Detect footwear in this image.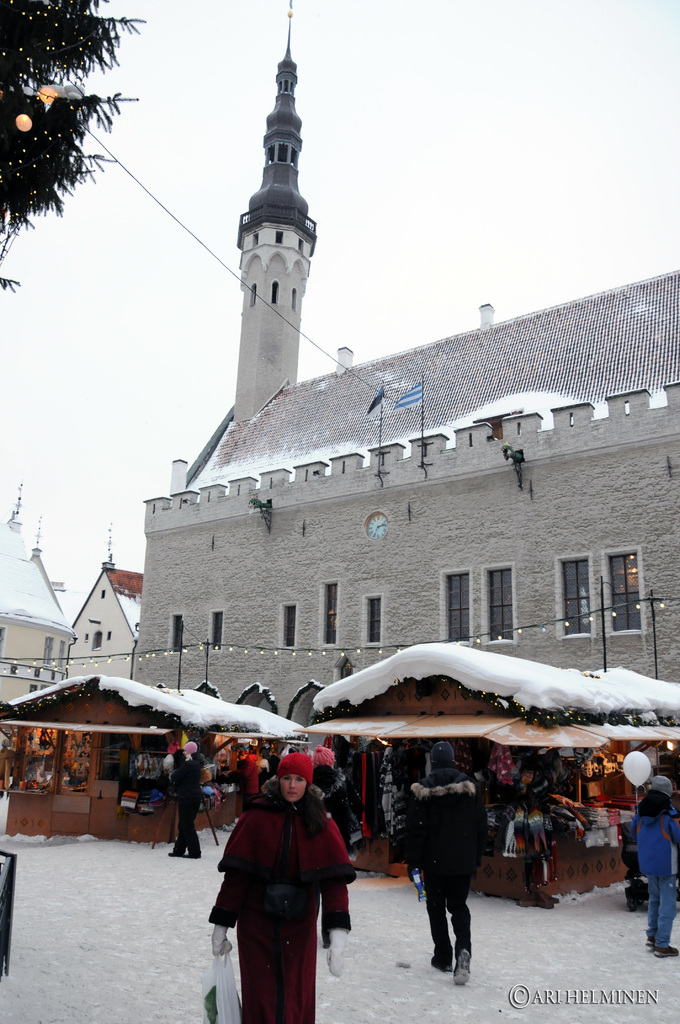
Detection: <bbox>451, 949, 472, 986</bbox>.
